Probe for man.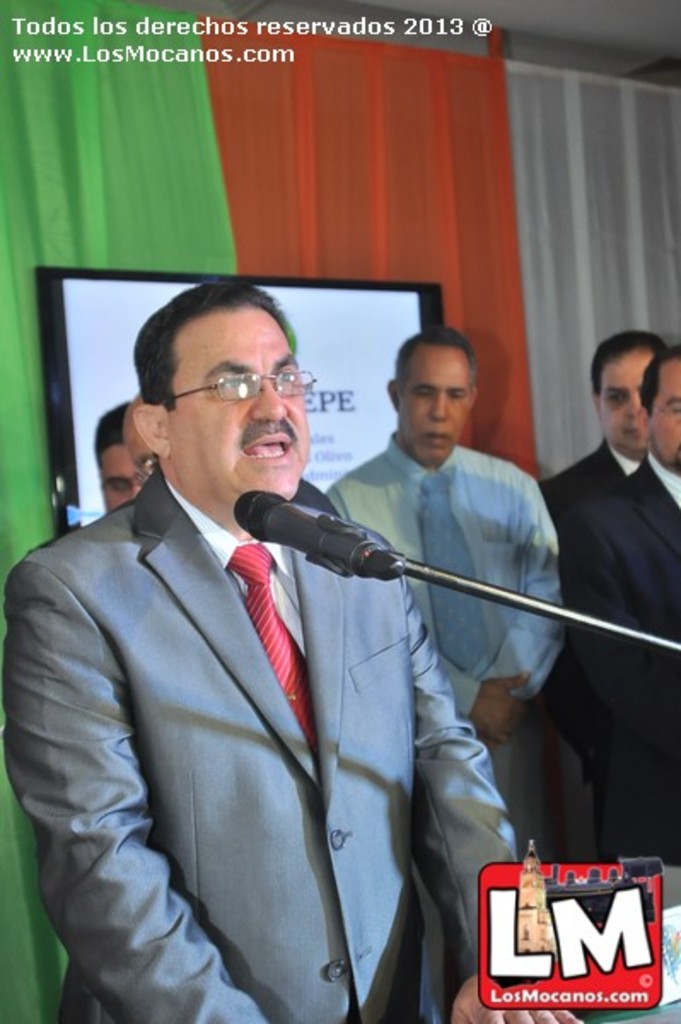
Probe result: left=550, top=319, right=674, bottom=575.
